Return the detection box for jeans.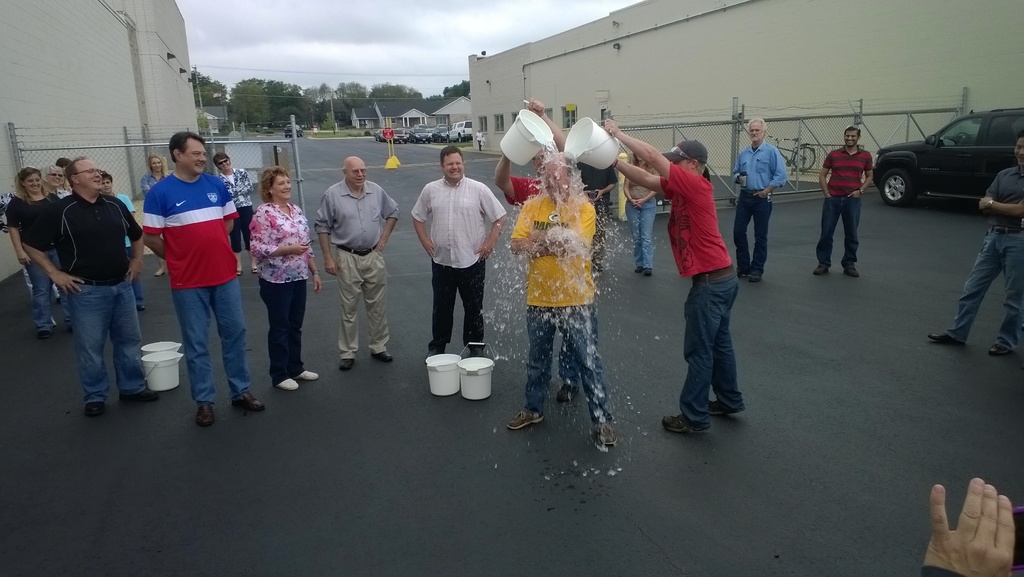
<bbox>951, 231, 1023, 341</bbox>.
